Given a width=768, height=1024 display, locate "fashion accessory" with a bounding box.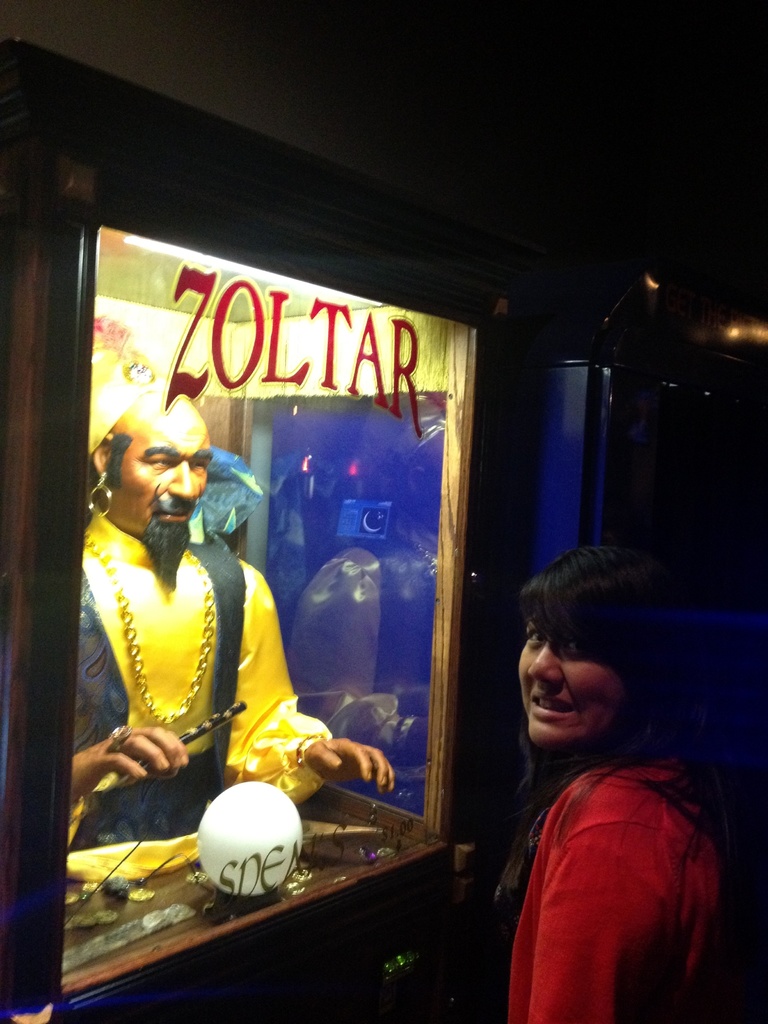
Located: [left=292, top=729, right=326, bottom=769].
